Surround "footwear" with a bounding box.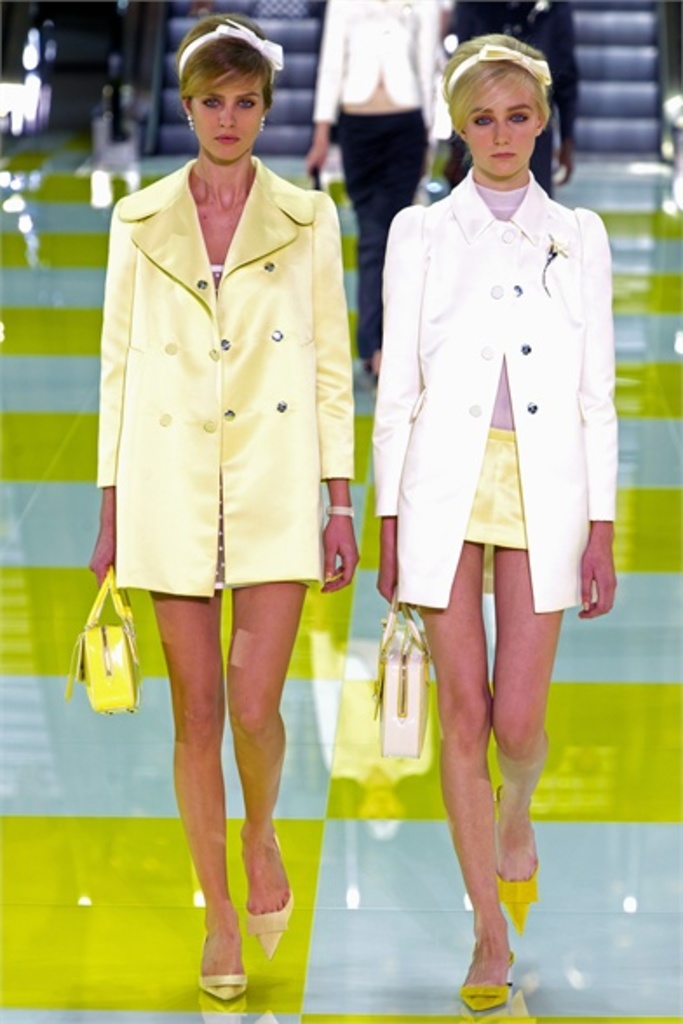
[497, 780, 542, 928].
